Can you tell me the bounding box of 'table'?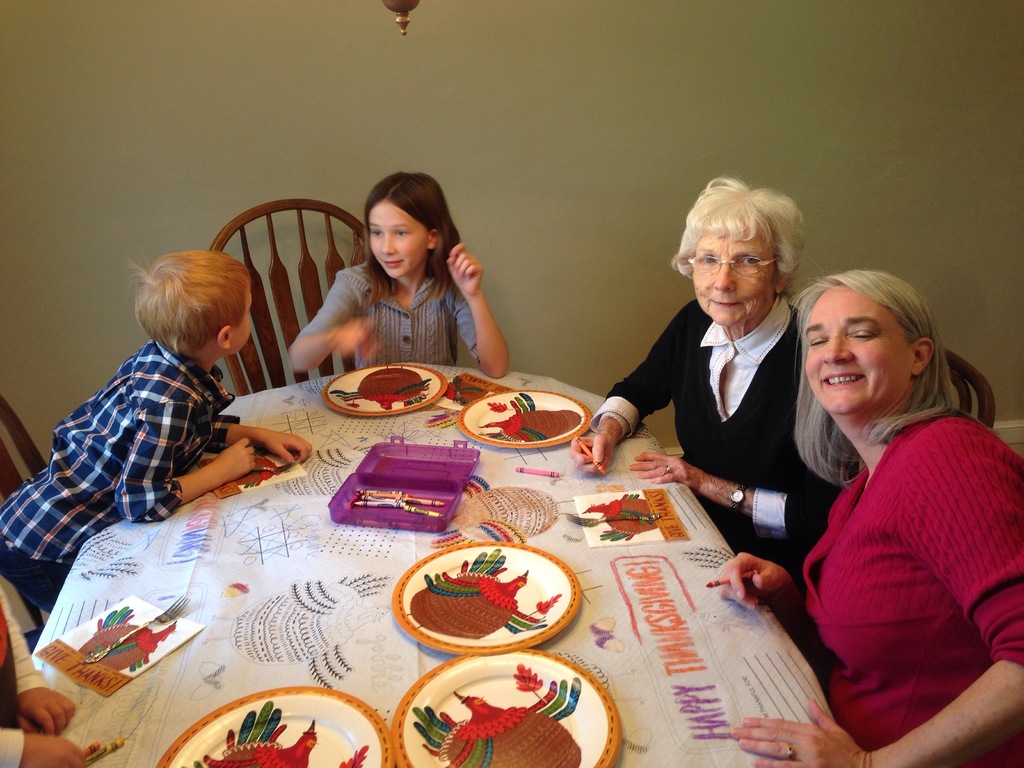
<bbox>60, 332, 865, 762</bbox>.
